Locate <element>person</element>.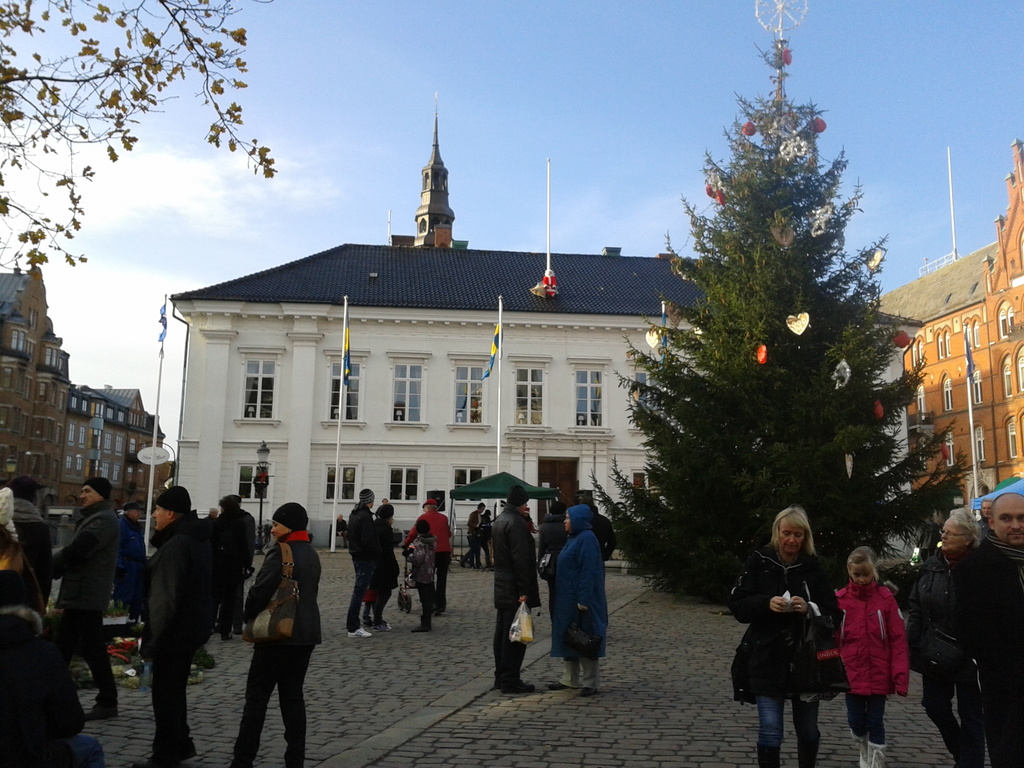
Bounding box: 348, 486, 385, 642.
